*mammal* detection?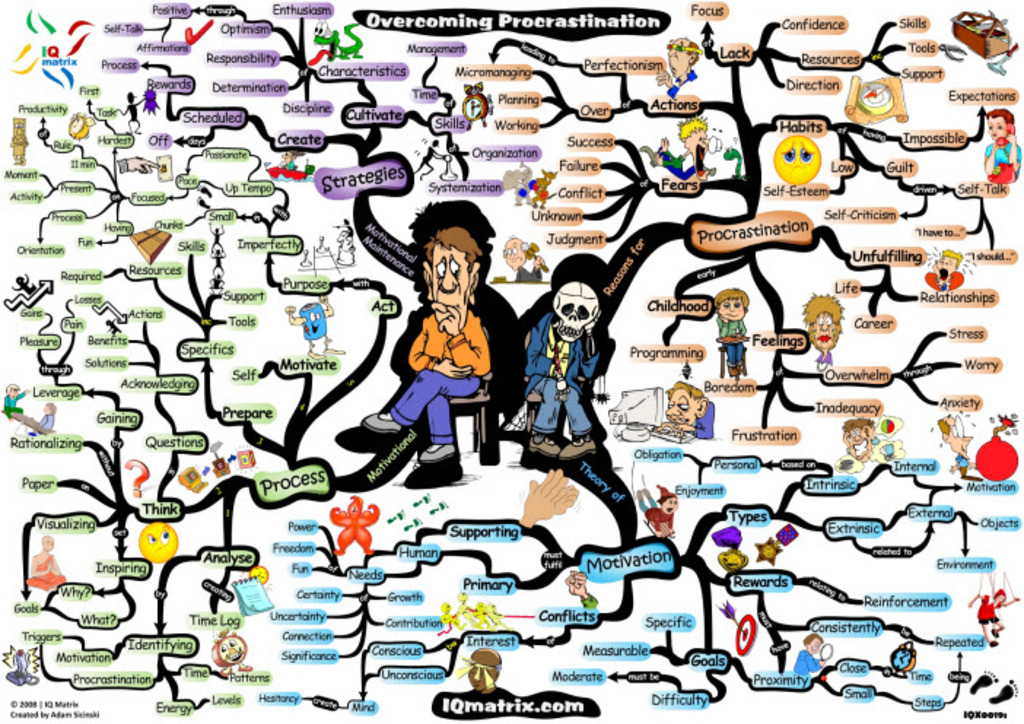
928/413/989/480
